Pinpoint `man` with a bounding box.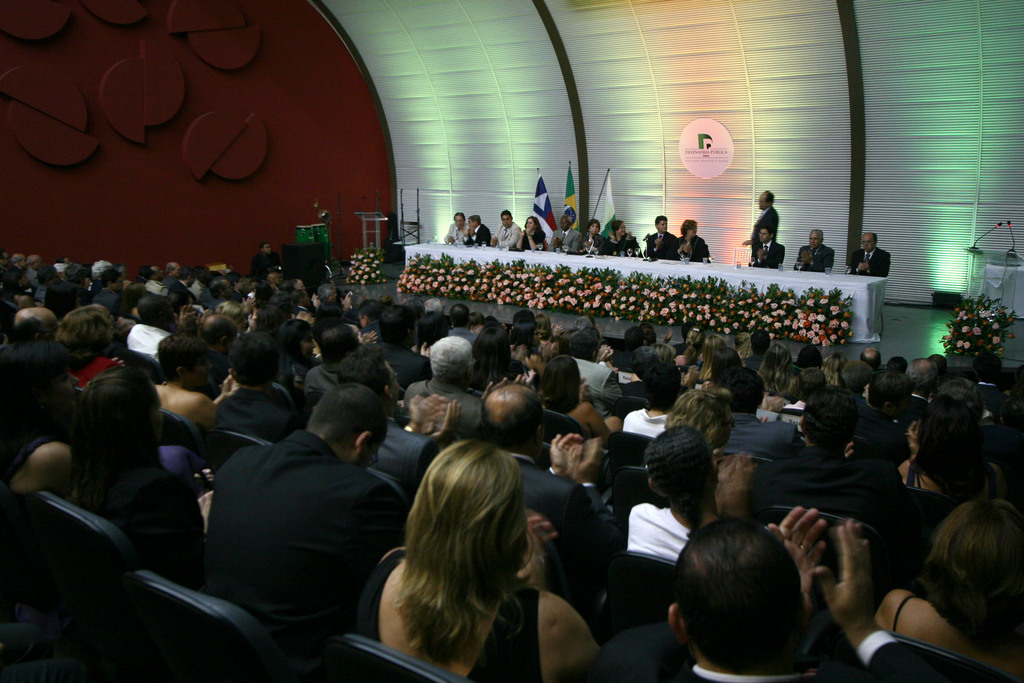
BBox(511, 308, 536, 334).
